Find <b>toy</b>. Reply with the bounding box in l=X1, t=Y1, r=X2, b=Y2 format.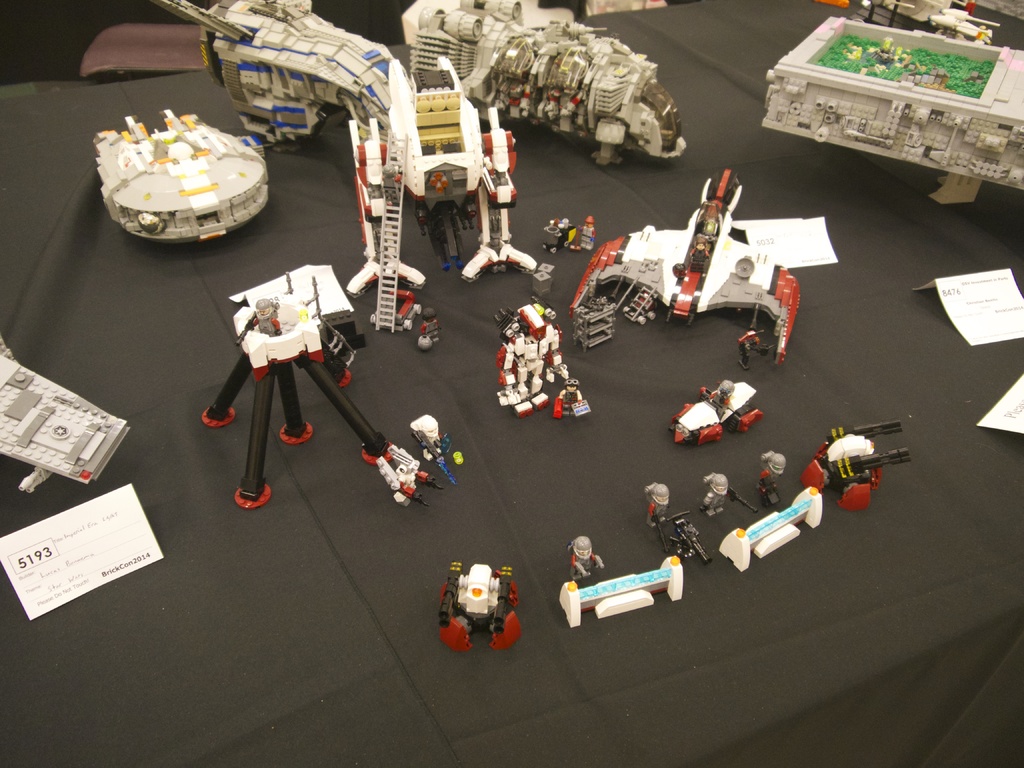
l=410, t=416, r=454, b=488.
